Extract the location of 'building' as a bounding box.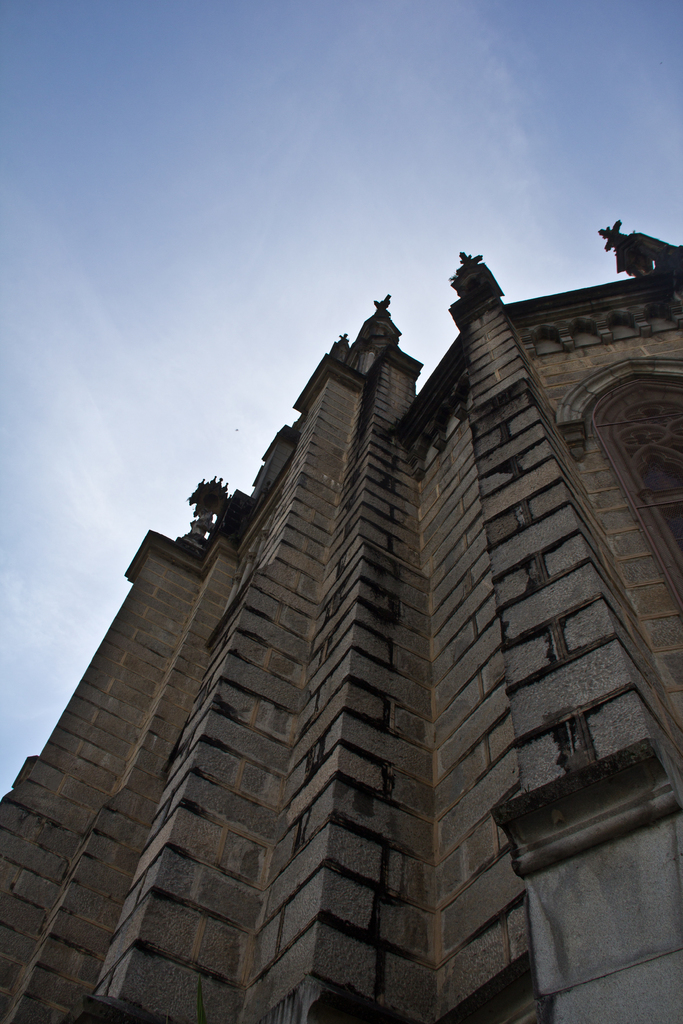
Rect(0, 221, 682, 1023).
